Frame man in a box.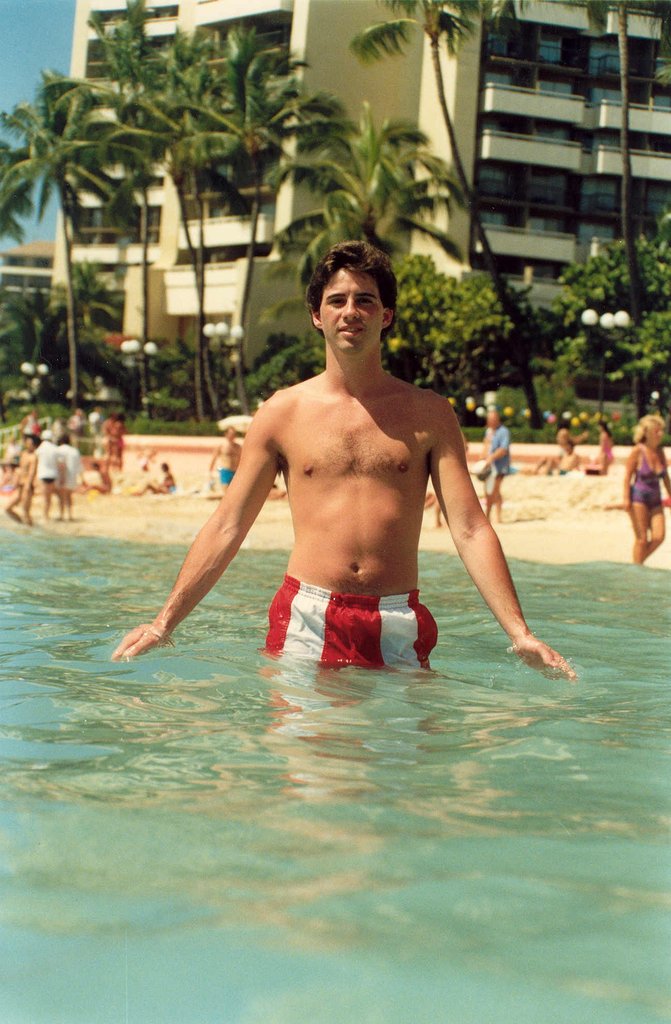
{"left": 149, "top": 254, "right": 550, "bottom": 704}.
